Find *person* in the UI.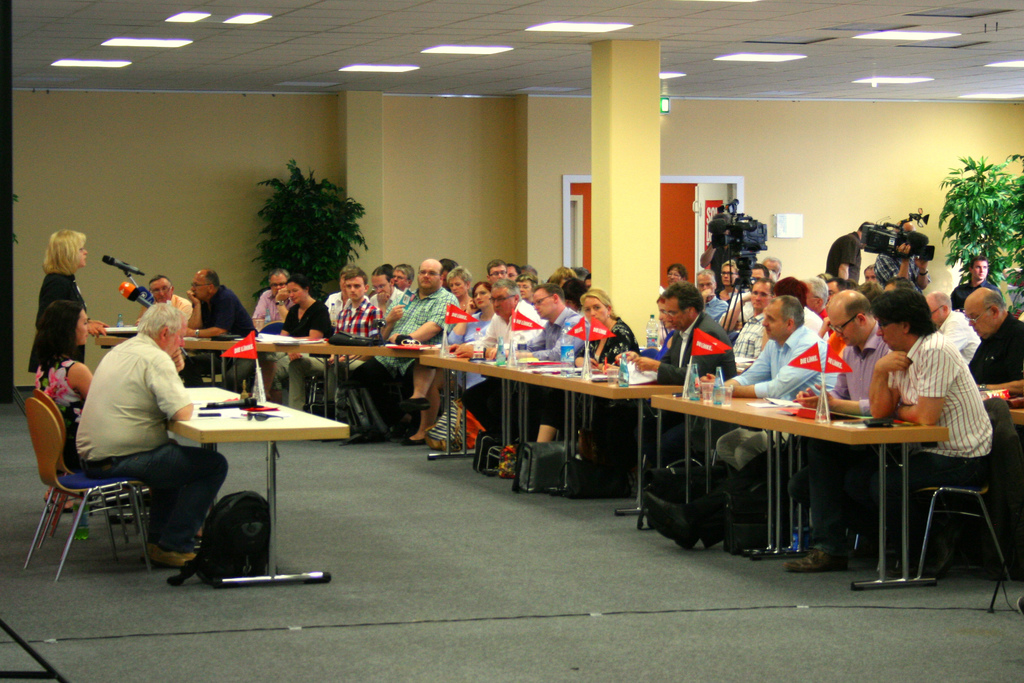
UI element at (24, 231, 110, 372).
